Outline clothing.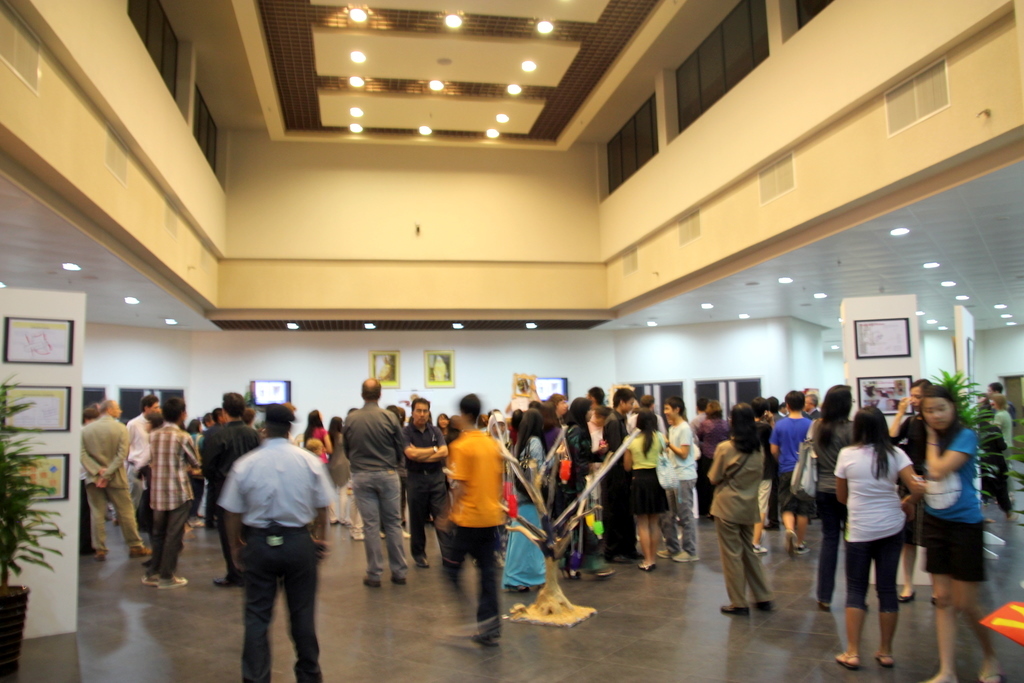
Outline: x1=835 y1=441 x2=913 y2=611.
